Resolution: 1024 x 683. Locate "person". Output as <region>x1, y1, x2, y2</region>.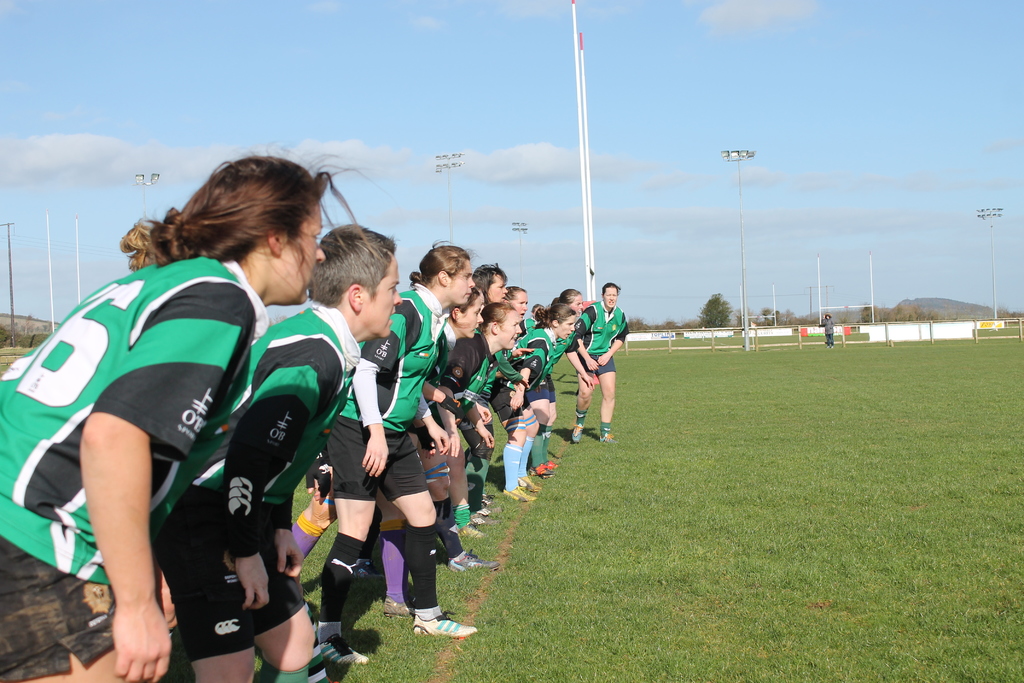
<region>154, 220, 403, 682</region>.
